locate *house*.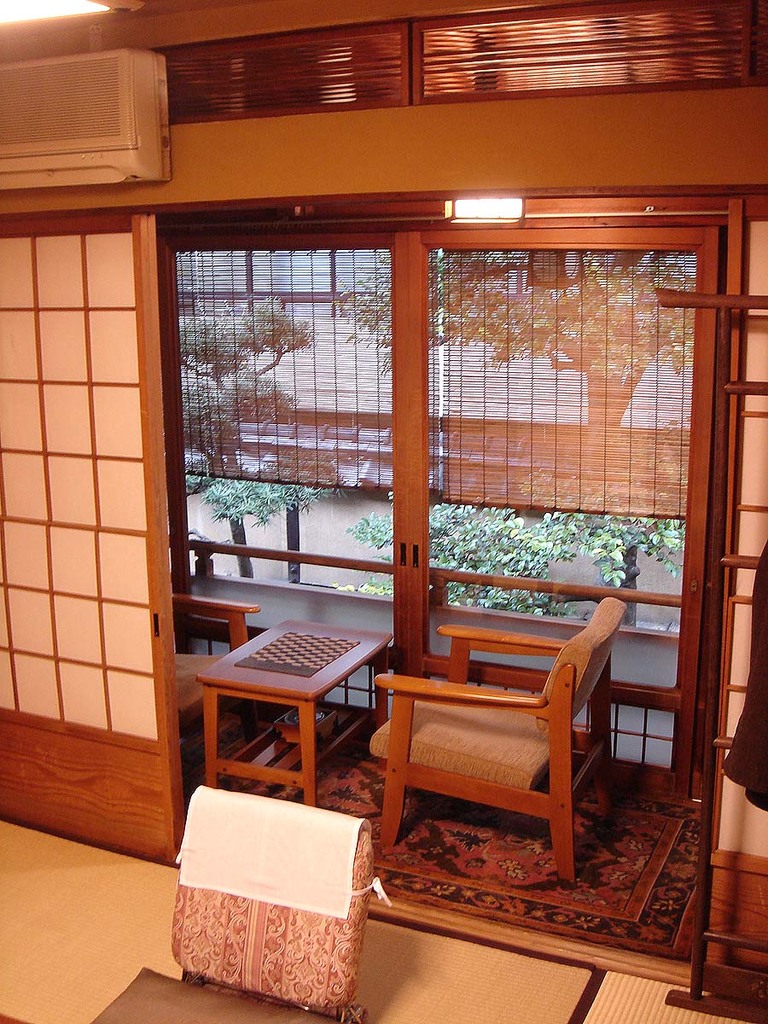
Bounding box: (0, 0, 767, 1023).
